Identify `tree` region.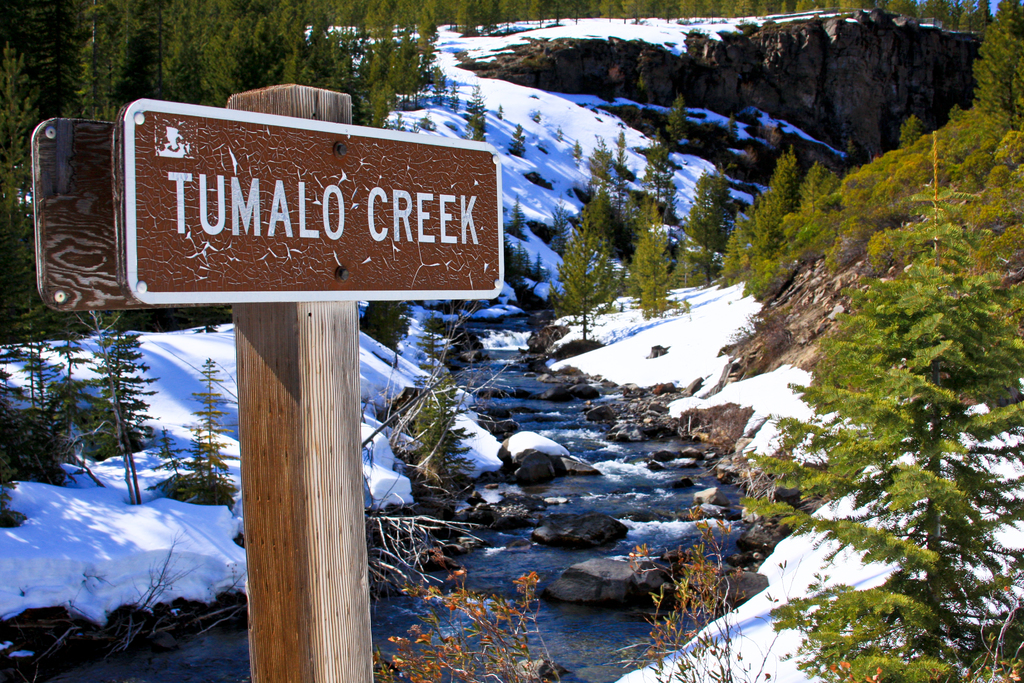
Region: 468:81:486:142.
